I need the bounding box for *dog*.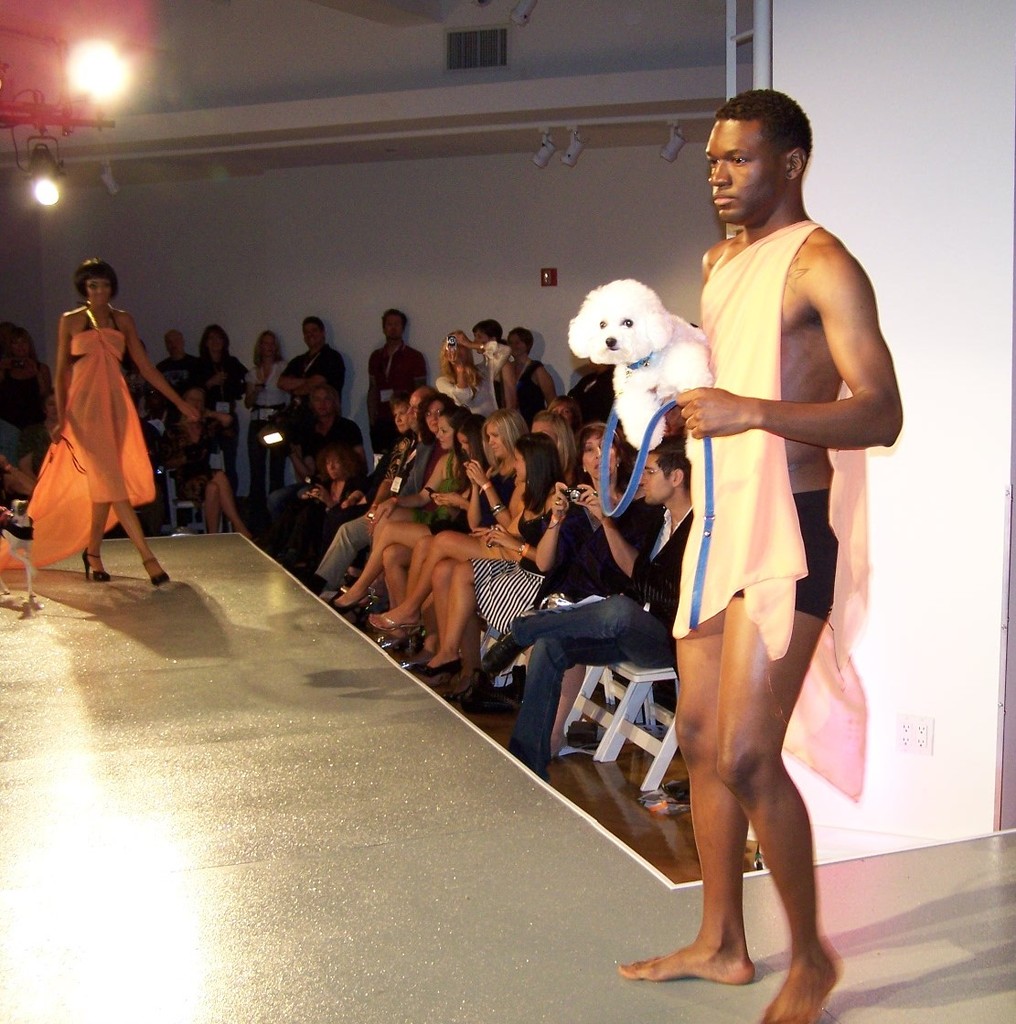
Here it is: 569,278,714,451.
